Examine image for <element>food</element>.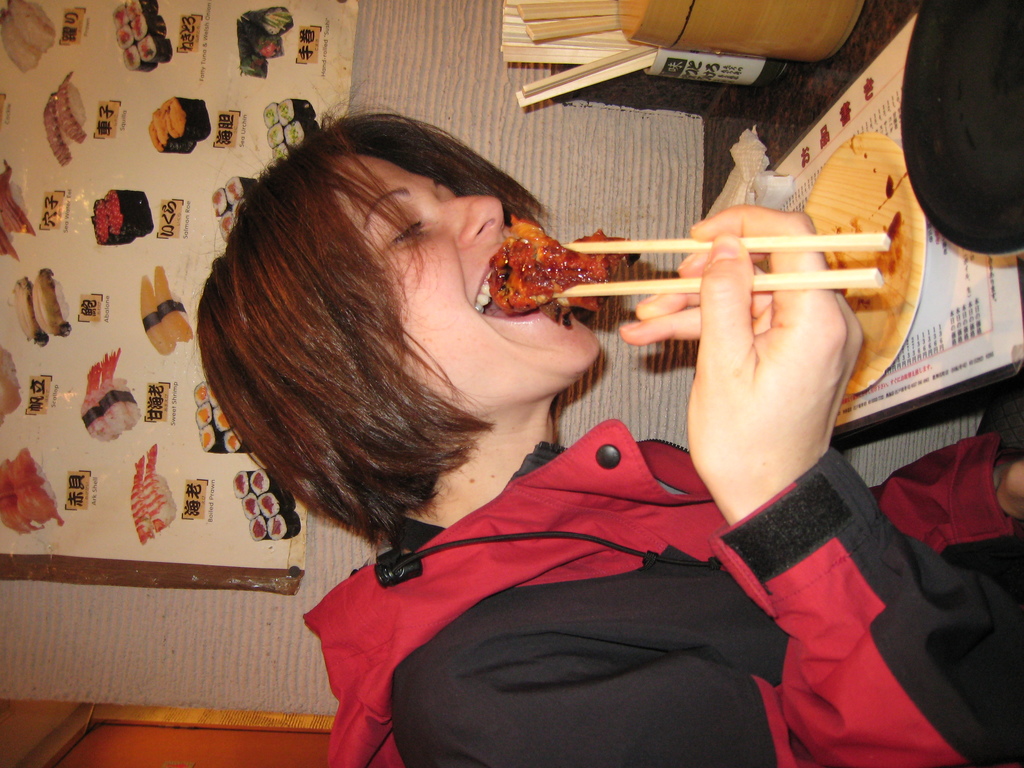
Examination result: {"left": 0, "top": 154, "right": 37, "bottom": 263}.
